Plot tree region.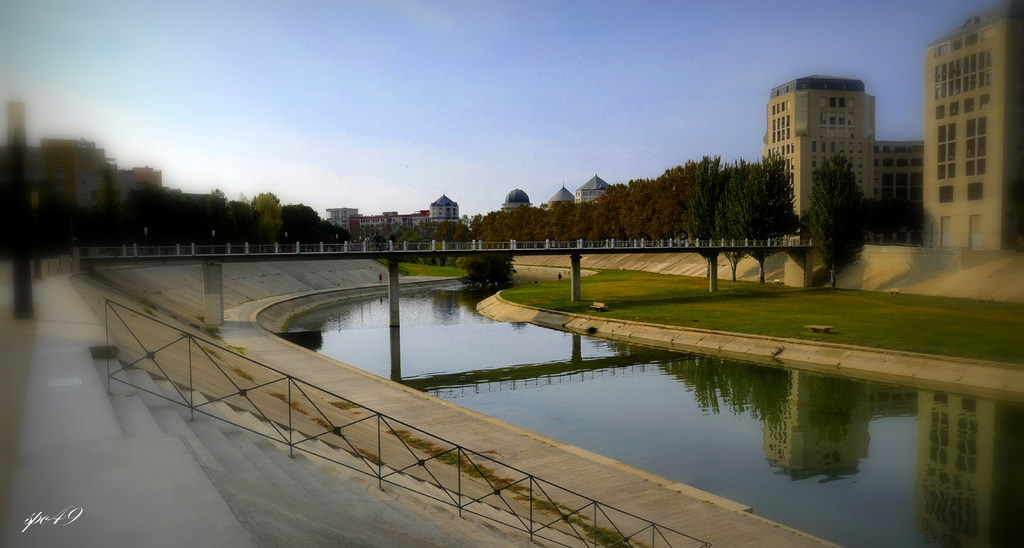
Plotted at bbox=[257, 185, 282, 254].
